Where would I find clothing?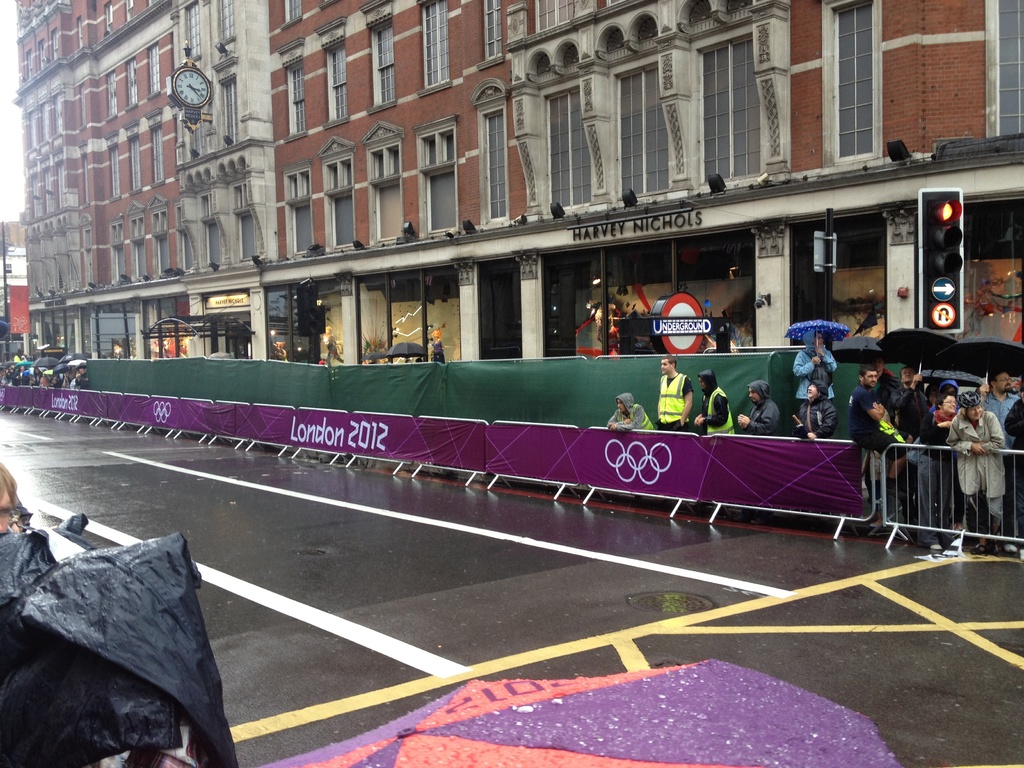
At 657,369,690,424.
